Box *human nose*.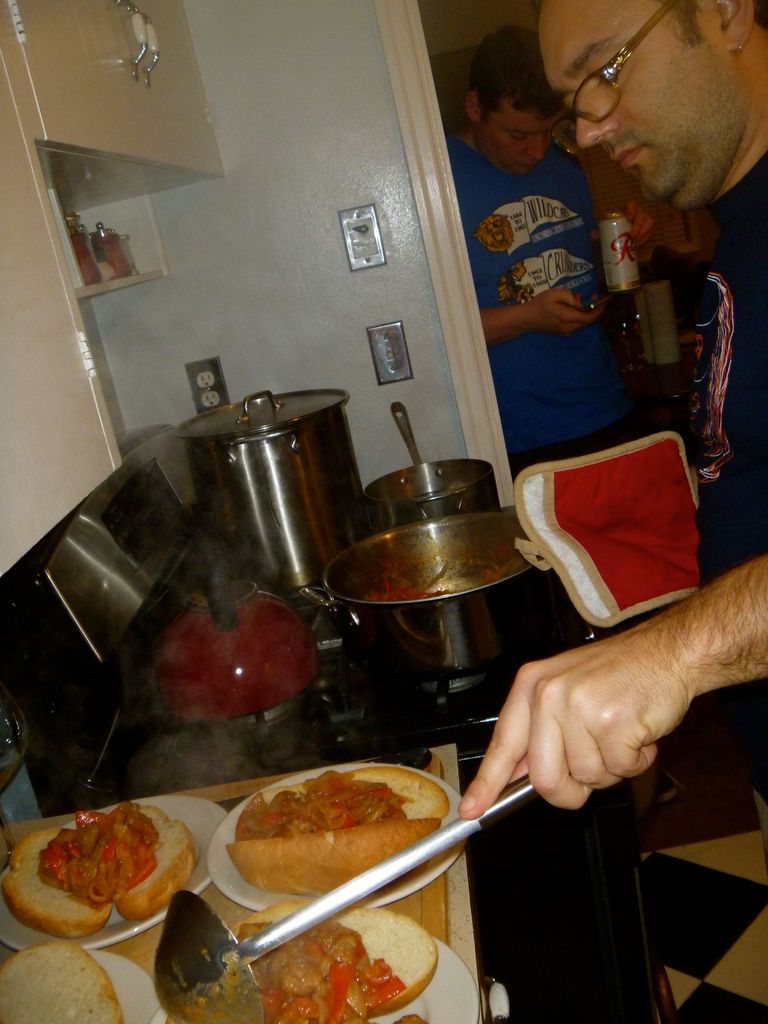
[left=521, top=138, right=544, bottom=164].
